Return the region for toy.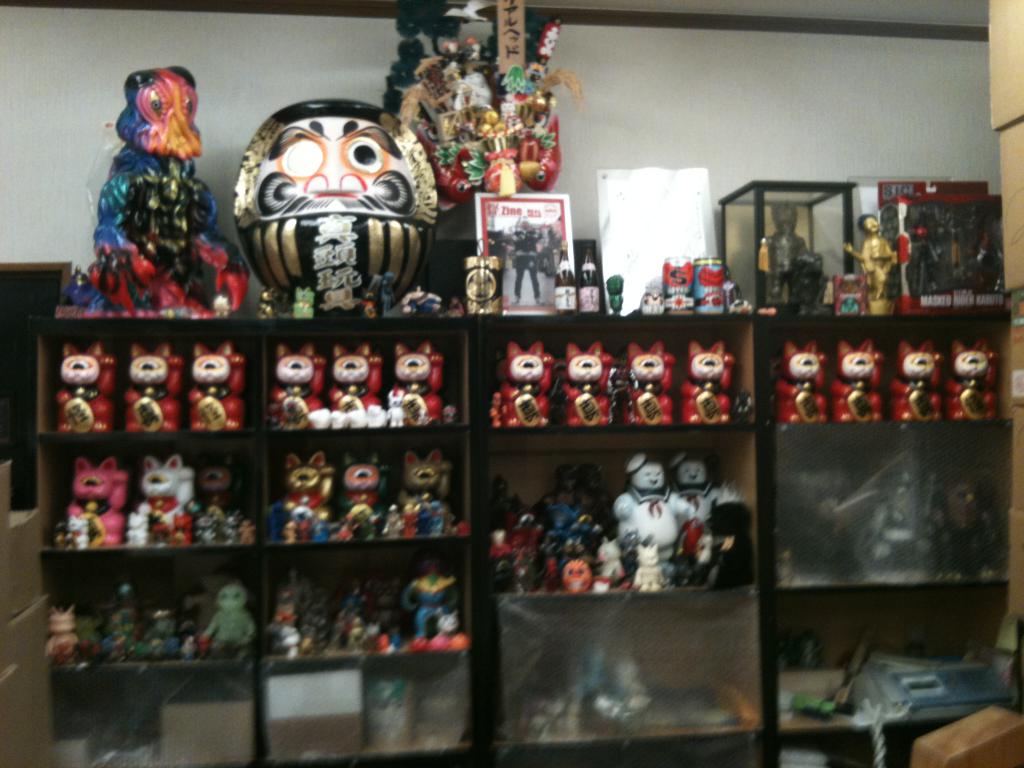
276/446/333/538.
